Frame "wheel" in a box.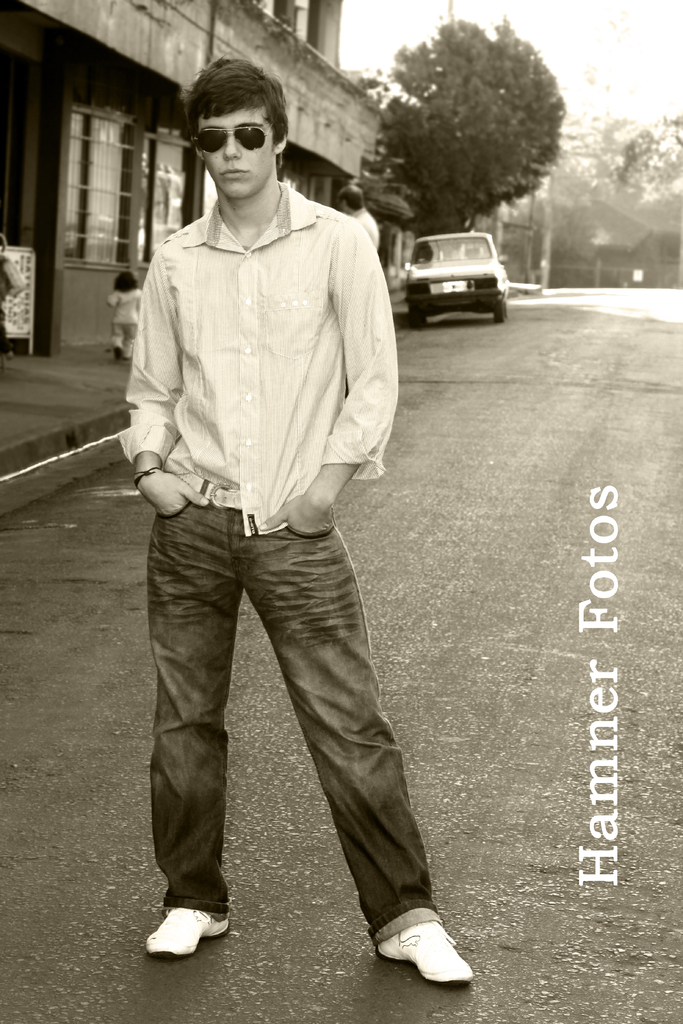
(x1=404, y1=301, x2=437, y2=326).
